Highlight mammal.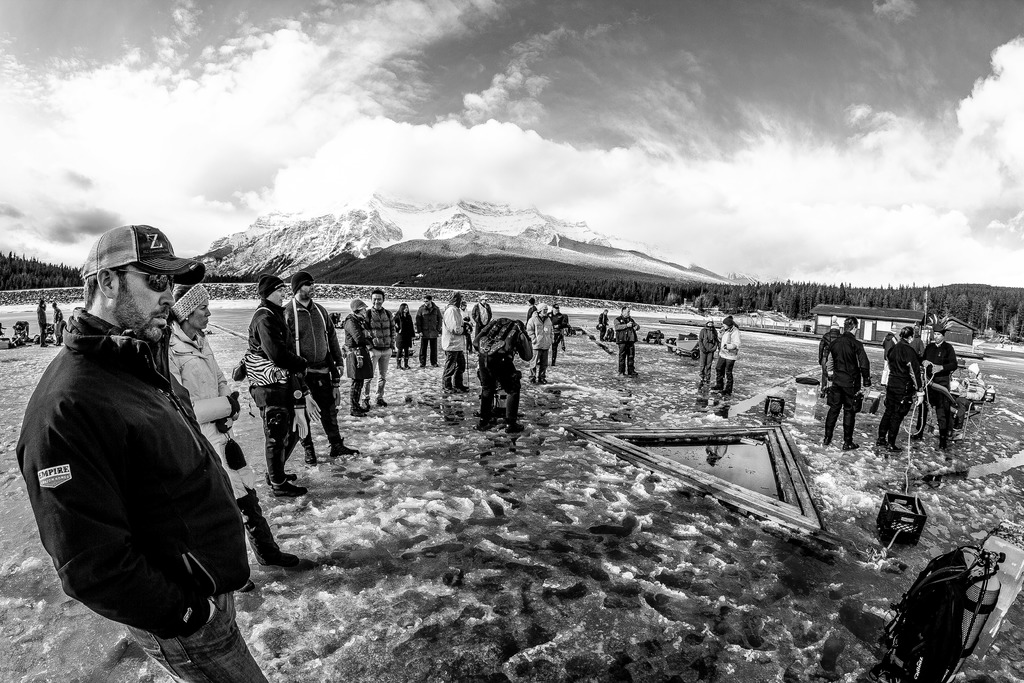
Highlighted region: 711/314/739/394.
